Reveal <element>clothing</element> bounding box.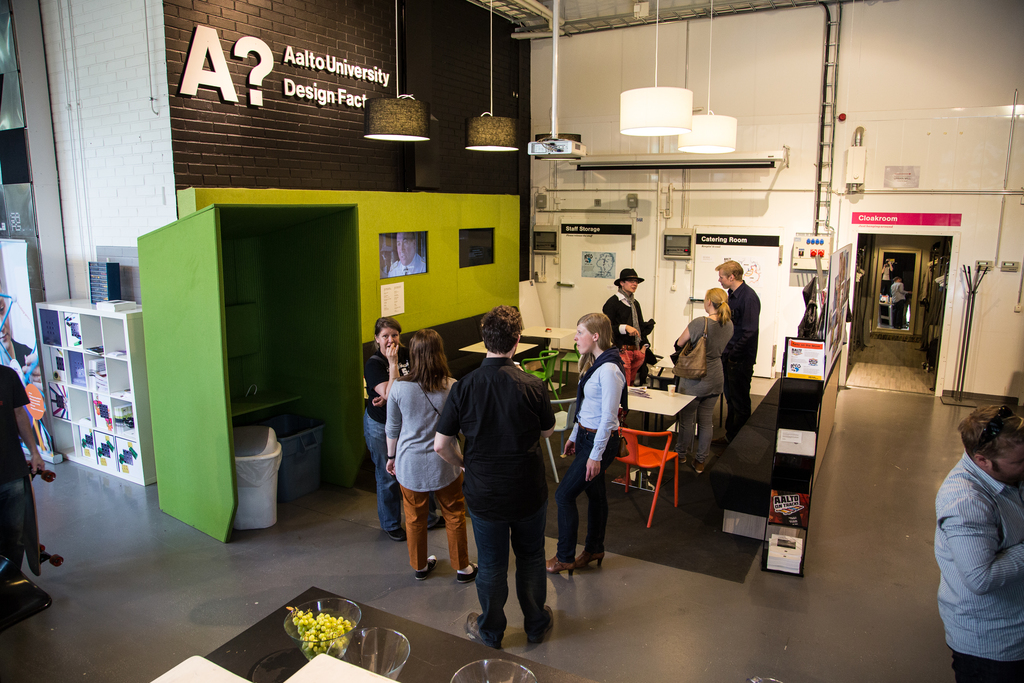
Revealed: 936/450/1023/656.
